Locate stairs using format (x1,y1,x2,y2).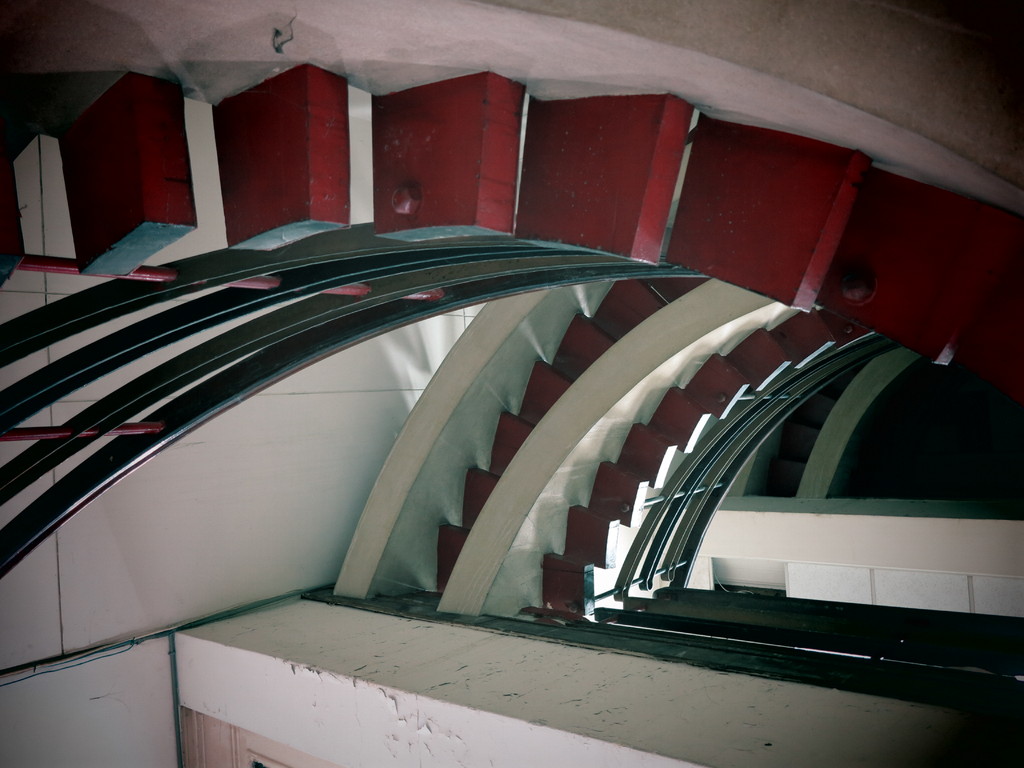
(0,71,1023,367).
